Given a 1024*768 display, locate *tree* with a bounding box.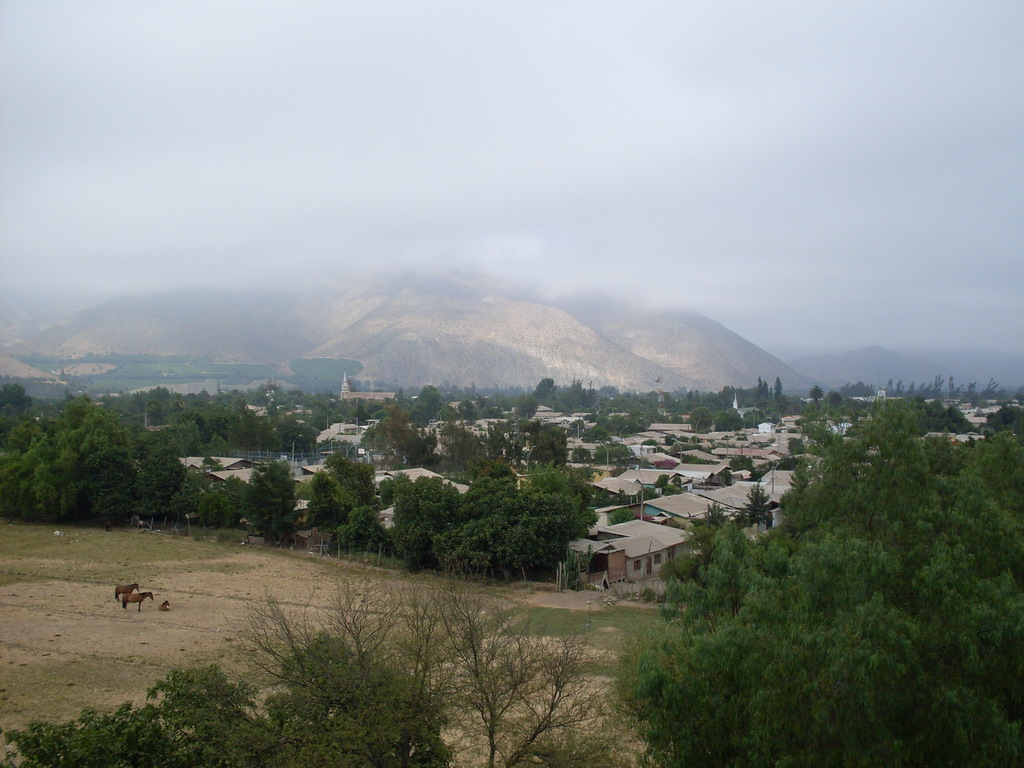
Located: {"x1": 205, "y1": 479, "x2": 242, "y2": 527}.
